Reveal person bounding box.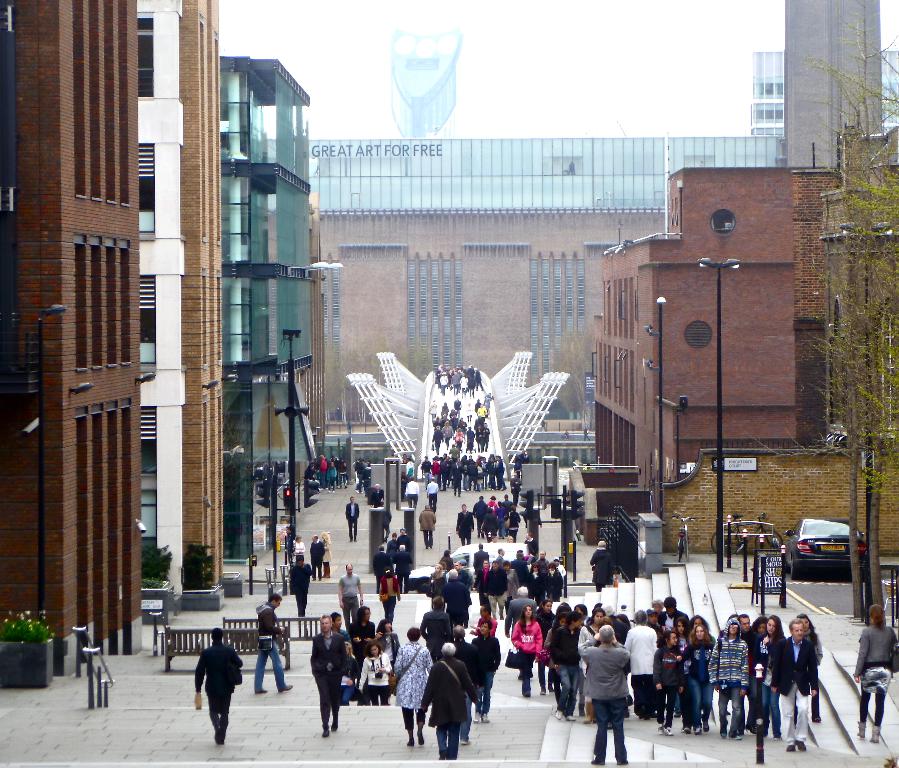
Revealed: rect(344, 644, 355, 709).
